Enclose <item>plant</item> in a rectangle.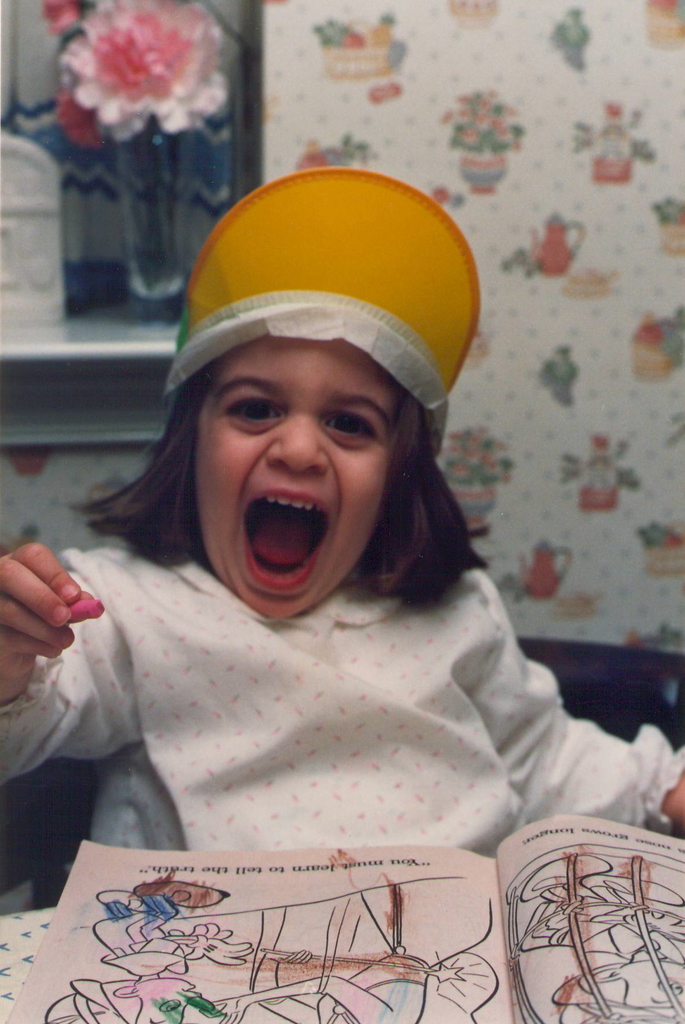
[35, 8, 240, 148].
